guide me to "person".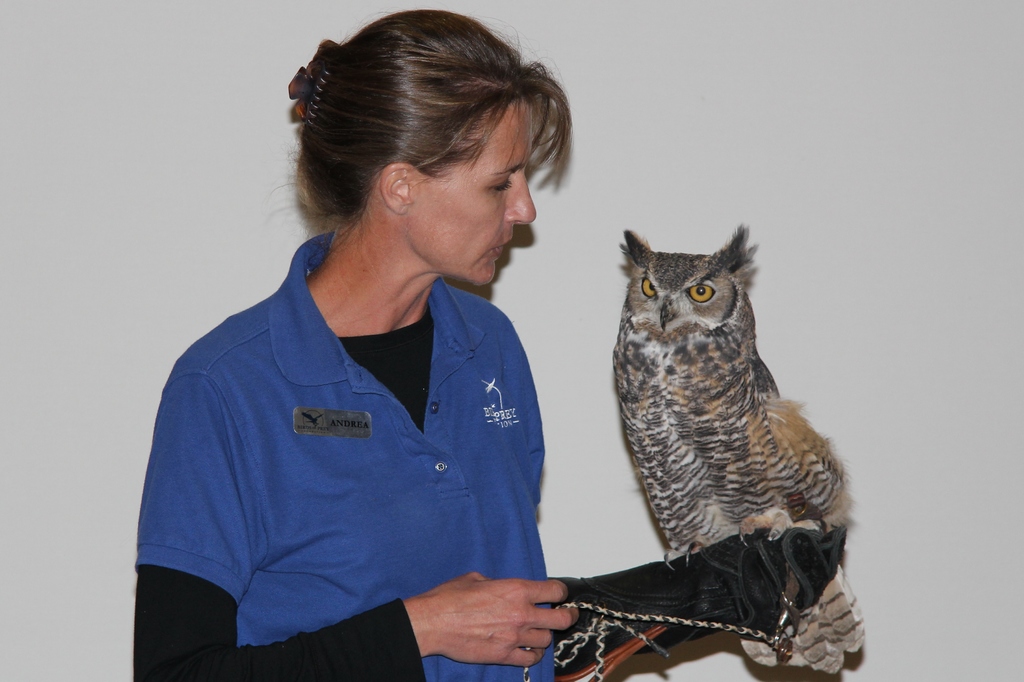
Guidance: 138, 10, 634, 681.
